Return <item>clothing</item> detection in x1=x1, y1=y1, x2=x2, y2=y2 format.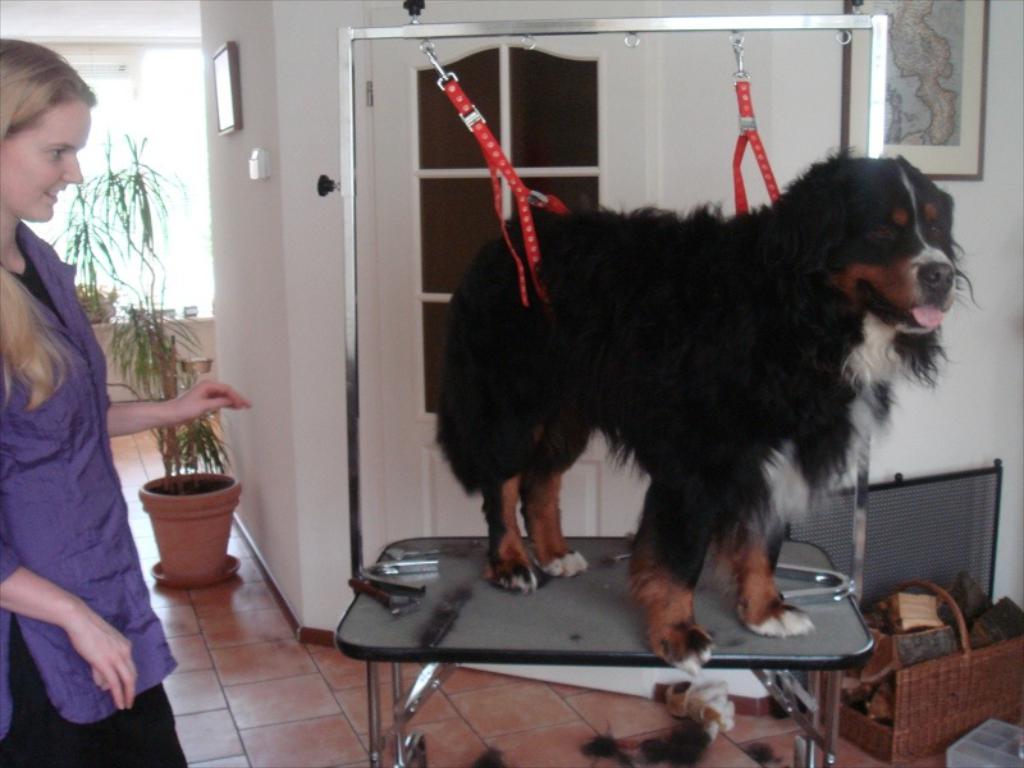
x1=0, y1=168, x2=122, y2=618.
